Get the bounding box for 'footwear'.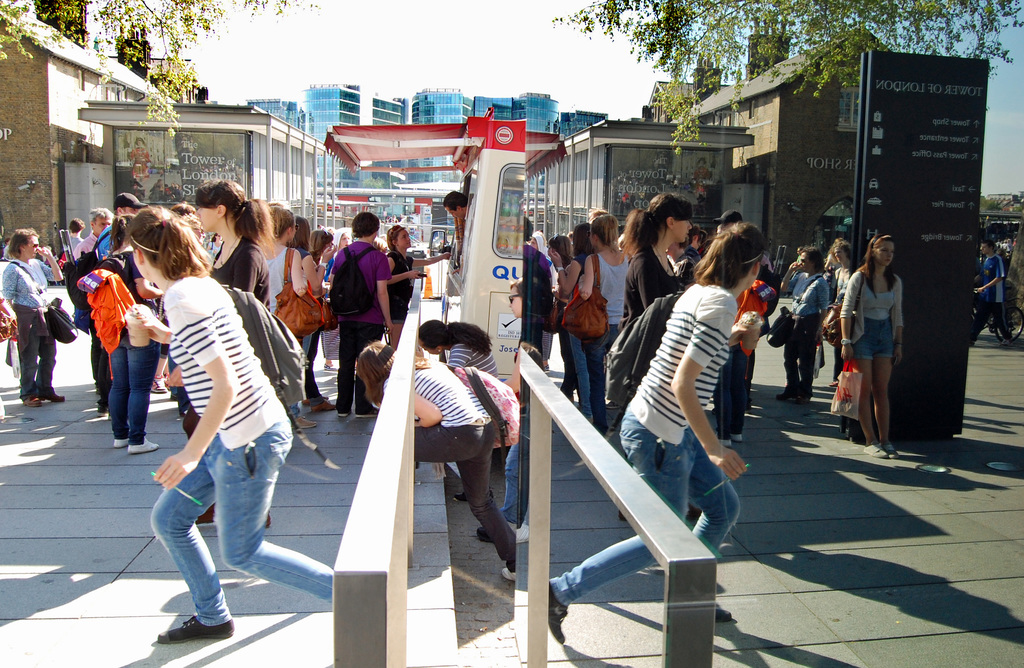
detection(544, 574, 566, 648).
